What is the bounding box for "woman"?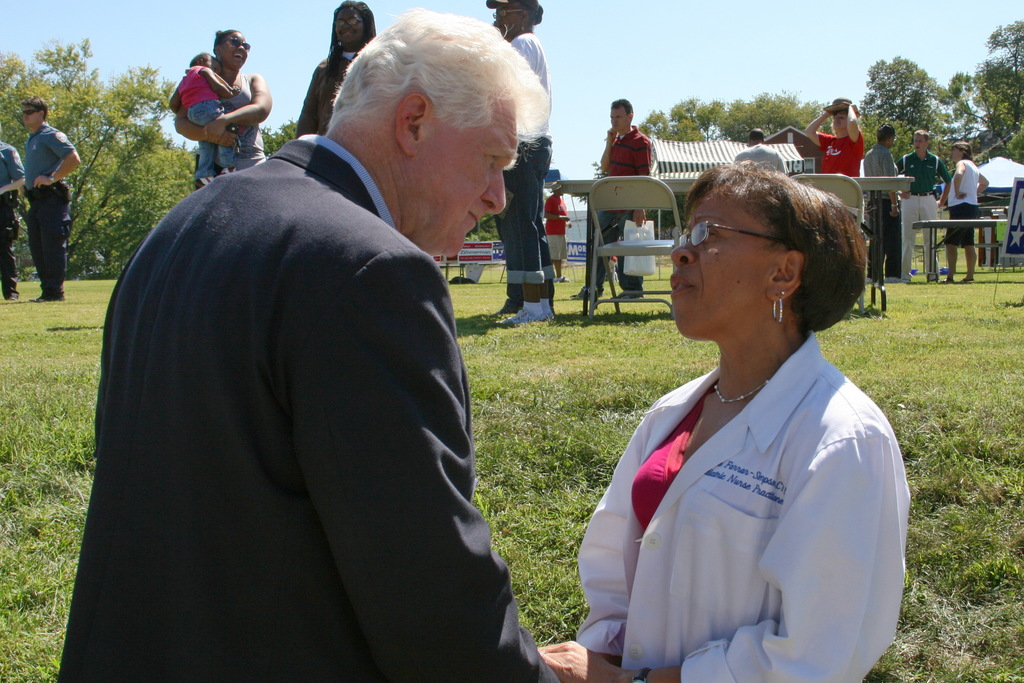
[left=165, top=21, right=273, bottom=188].
